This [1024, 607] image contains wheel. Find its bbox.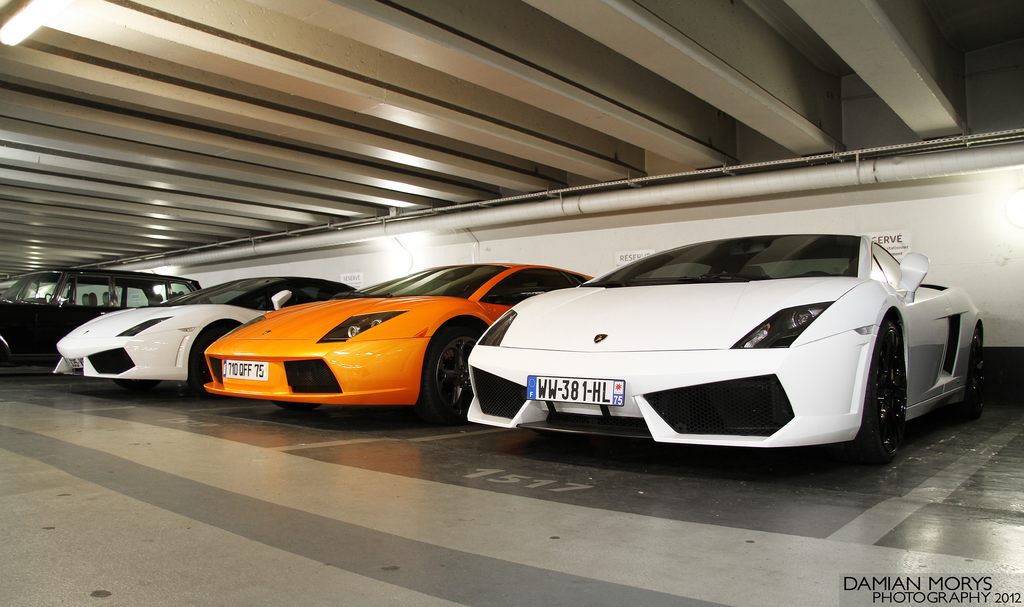
420:328:474:423.
